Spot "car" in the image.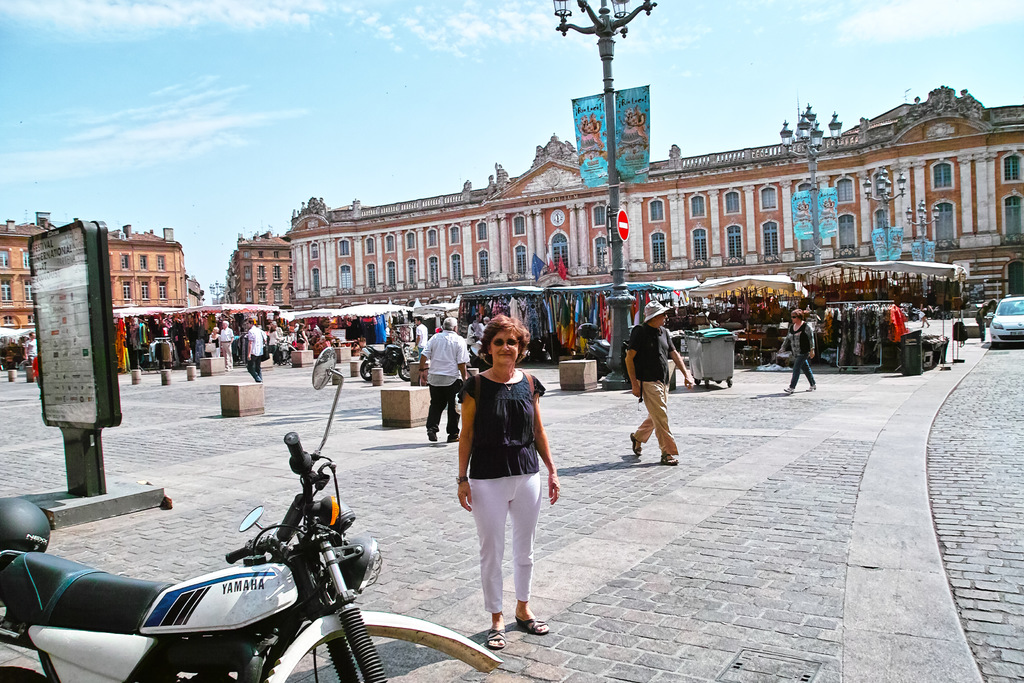
"car" found at detection(991, 297, 1023, 343).
